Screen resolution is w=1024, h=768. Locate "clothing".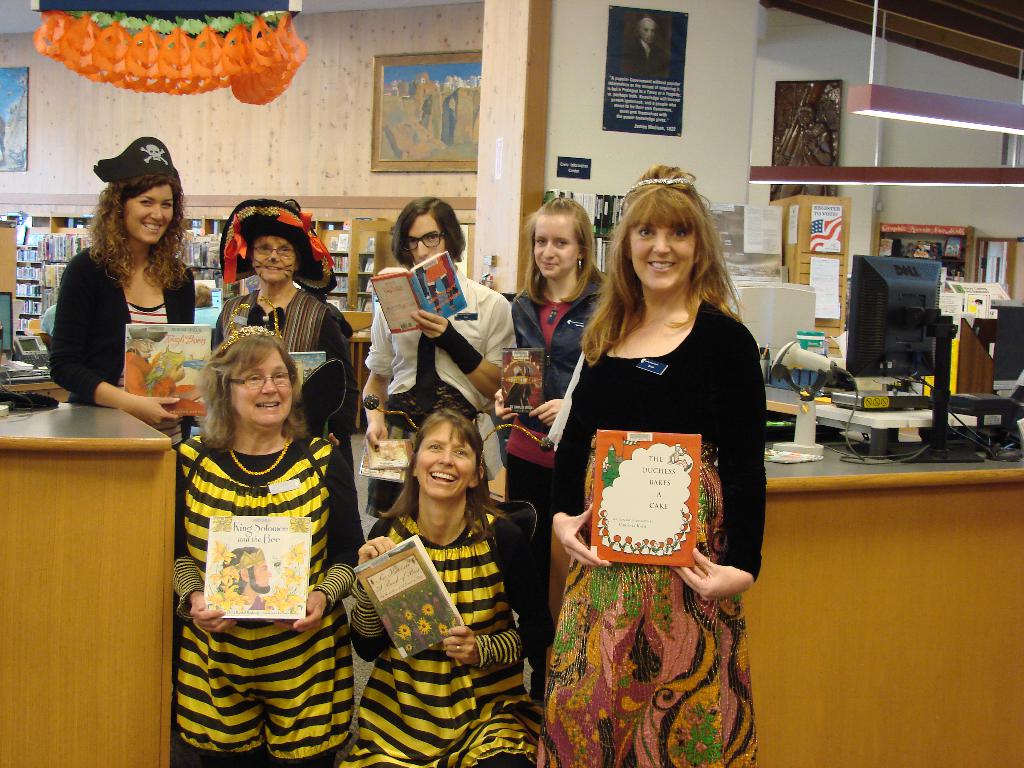
(374,290,520,483).
